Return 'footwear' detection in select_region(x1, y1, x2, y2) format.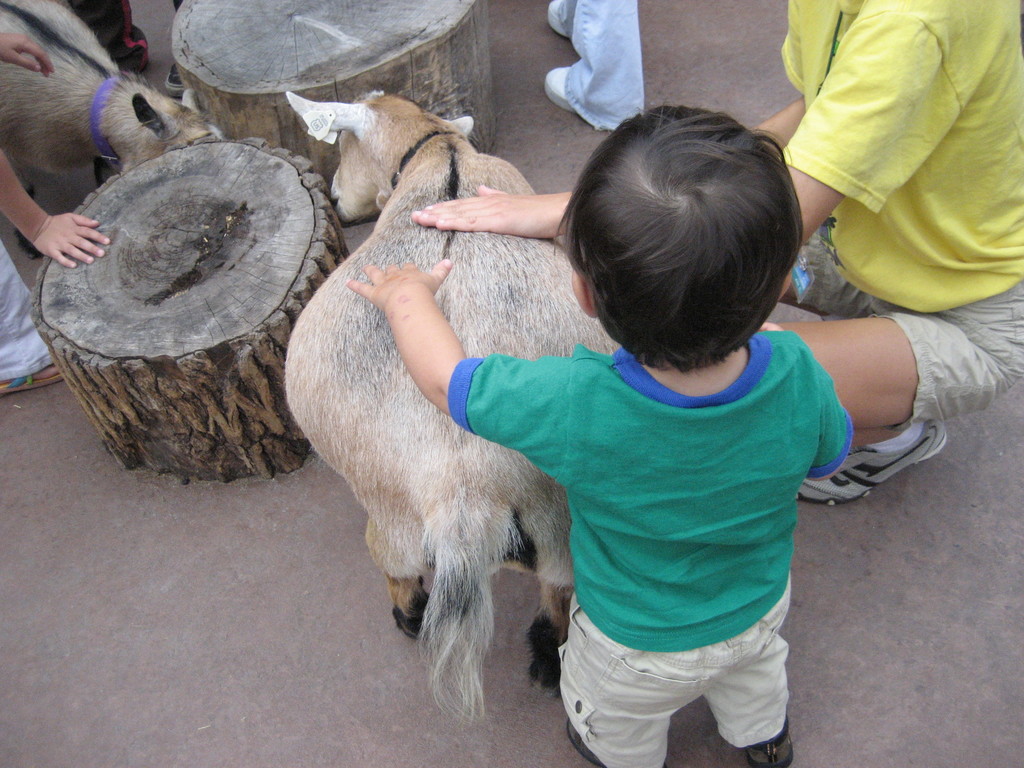
select_region(166, 56, 189, 97).
